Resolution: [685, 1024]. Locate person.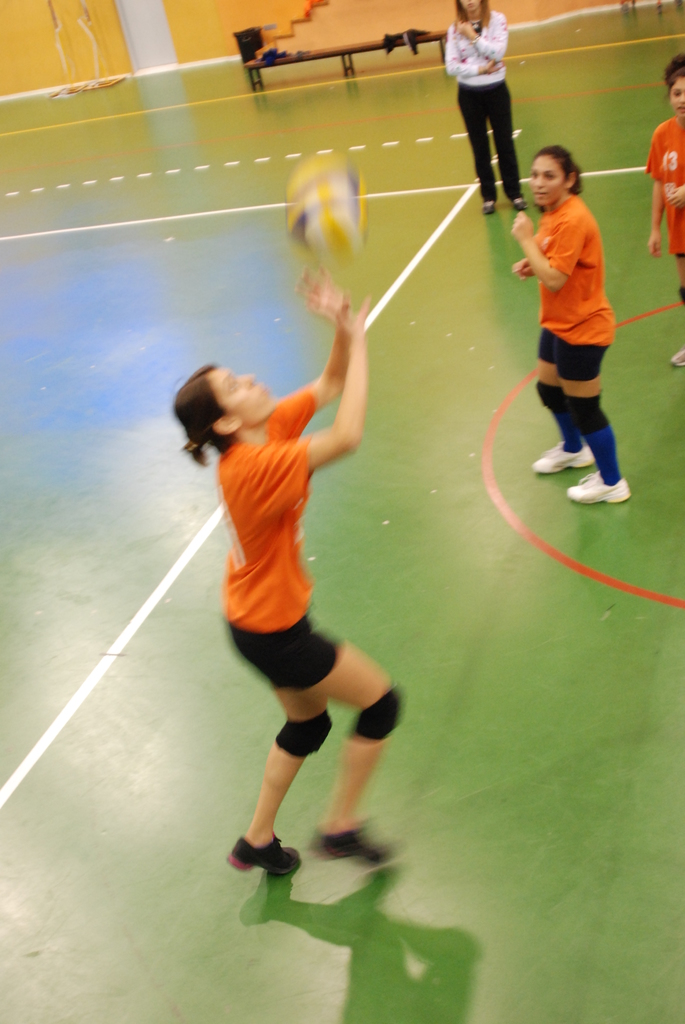
<region>166, 253, 416, 877</region>.
